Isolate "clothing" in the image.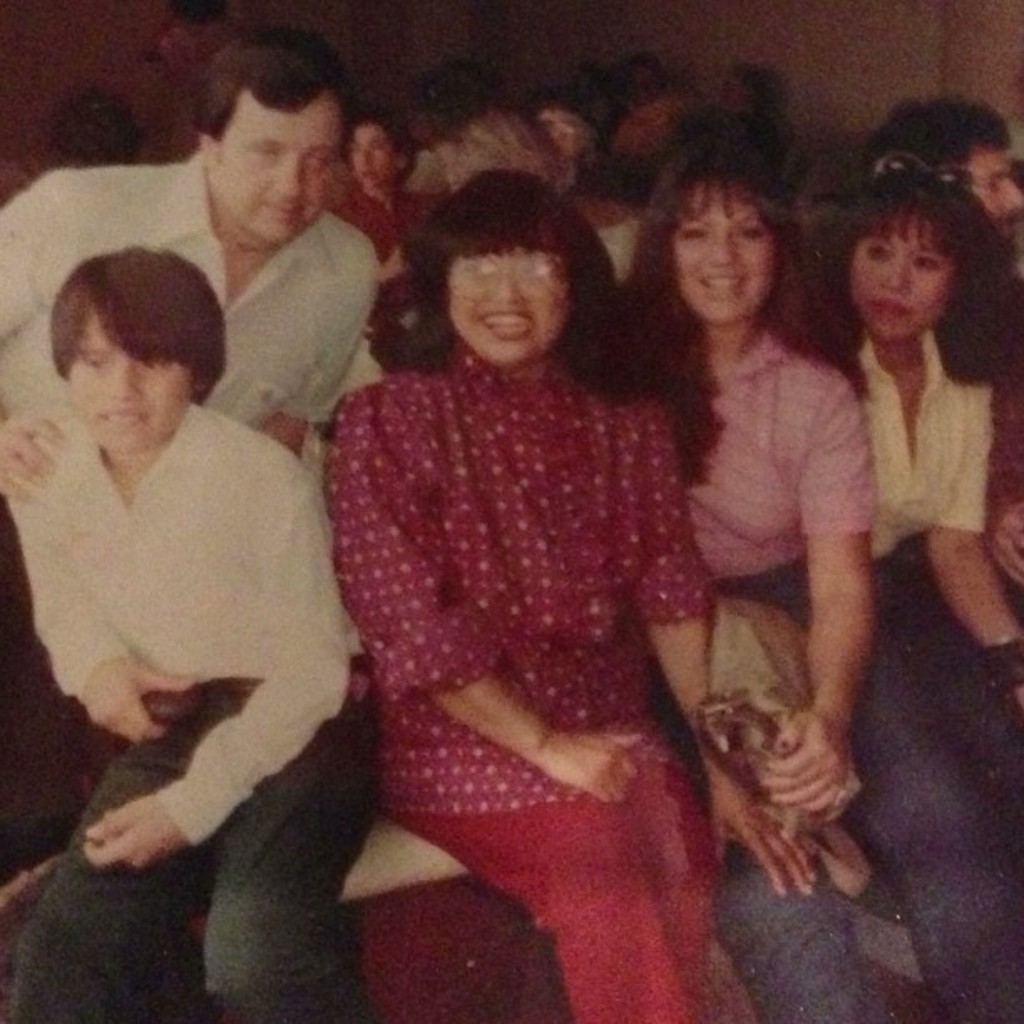
Isolated region: (x1=855, y1=330, x2=1022, y2=735).
